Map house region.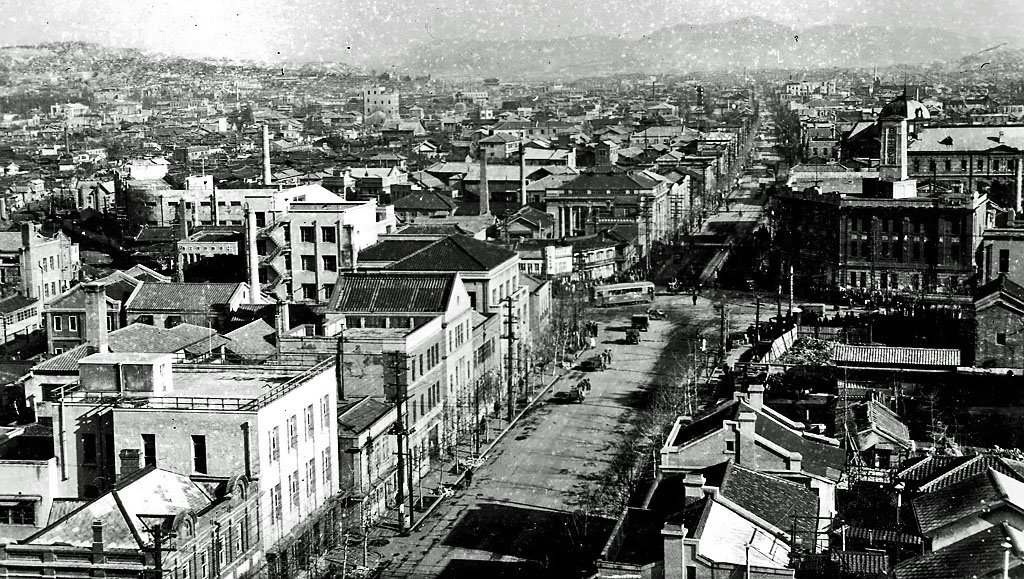
Mapped to box=[465, 158, 538, 212].
